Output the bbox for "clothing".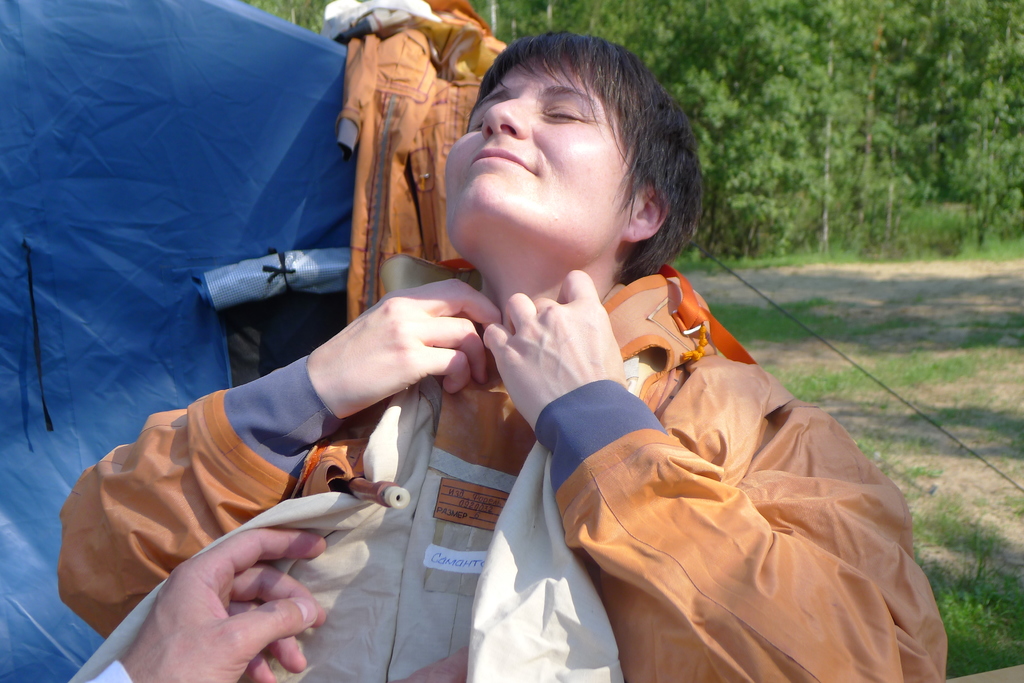
pyautogui.locateOnScreen(52, 255, 960, 682).
